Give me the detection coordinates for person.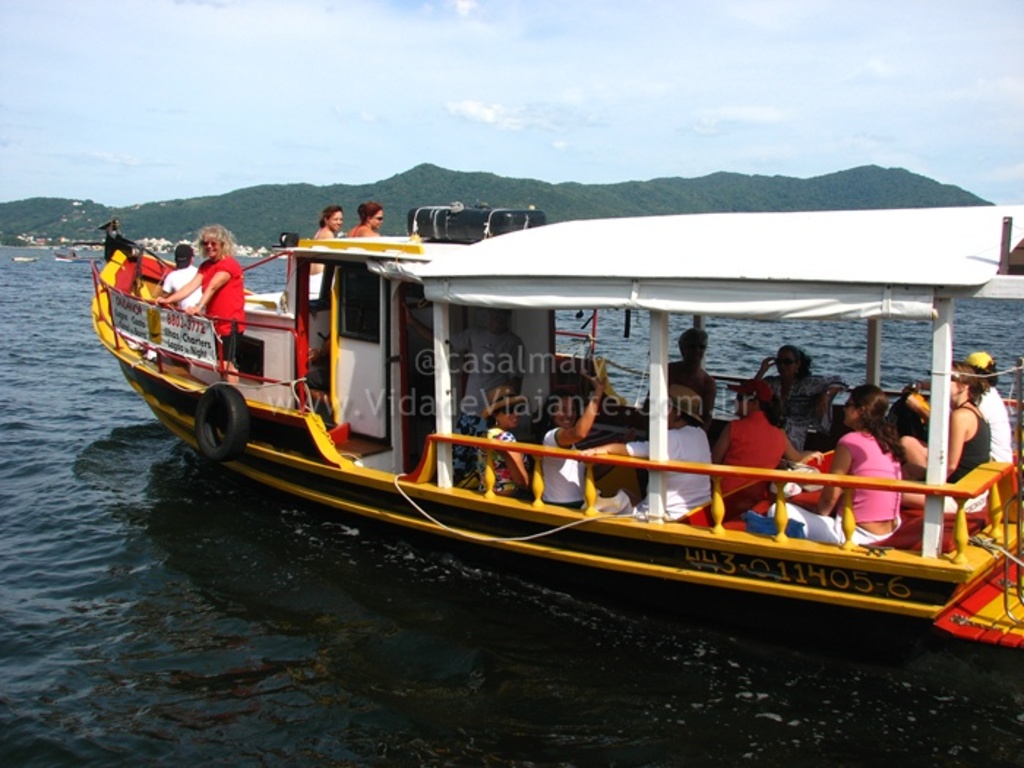
344:203:377:237.
